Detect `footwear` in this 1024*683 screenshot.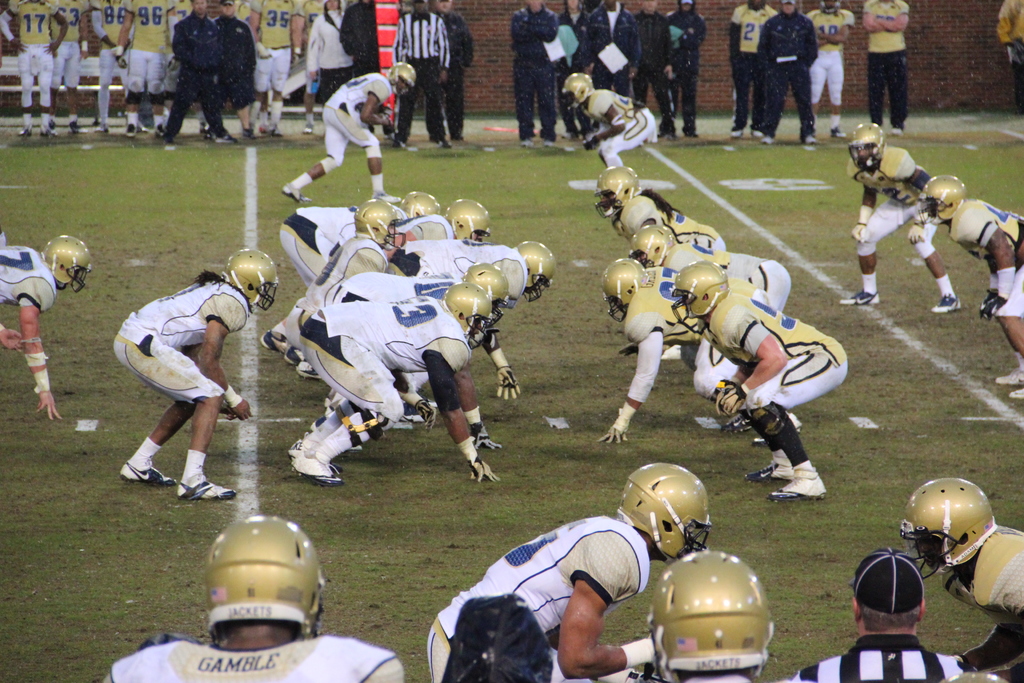
Detection: (x1=260, y1=124, x2=271, y2=135).
